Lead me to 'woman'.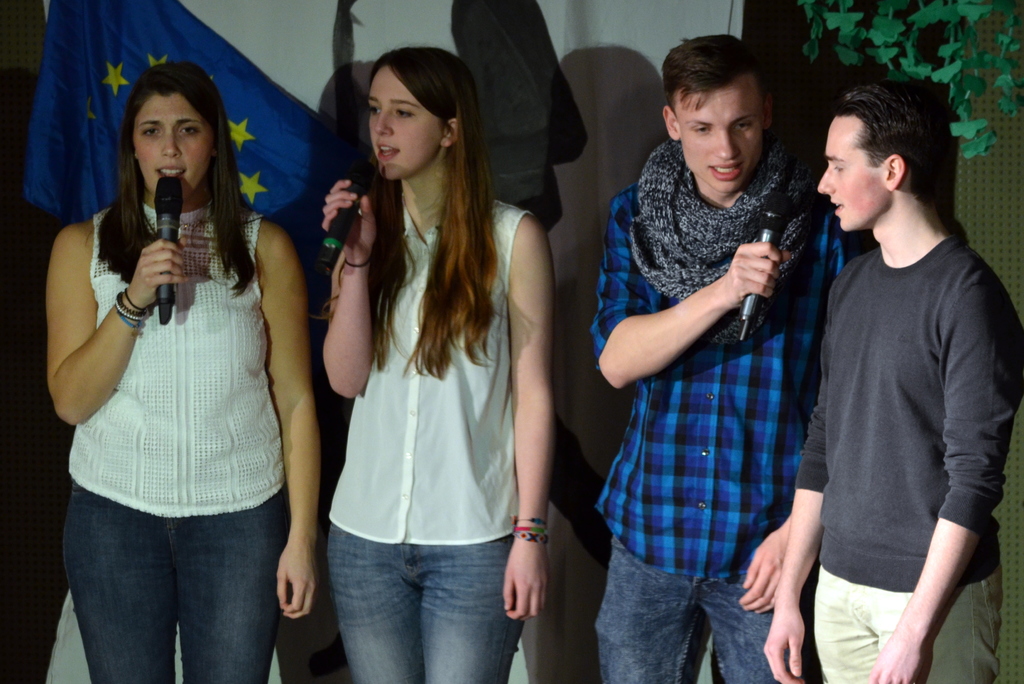
Lead to pyautogui.locateOnScreen(308, 40, 549, 628).
